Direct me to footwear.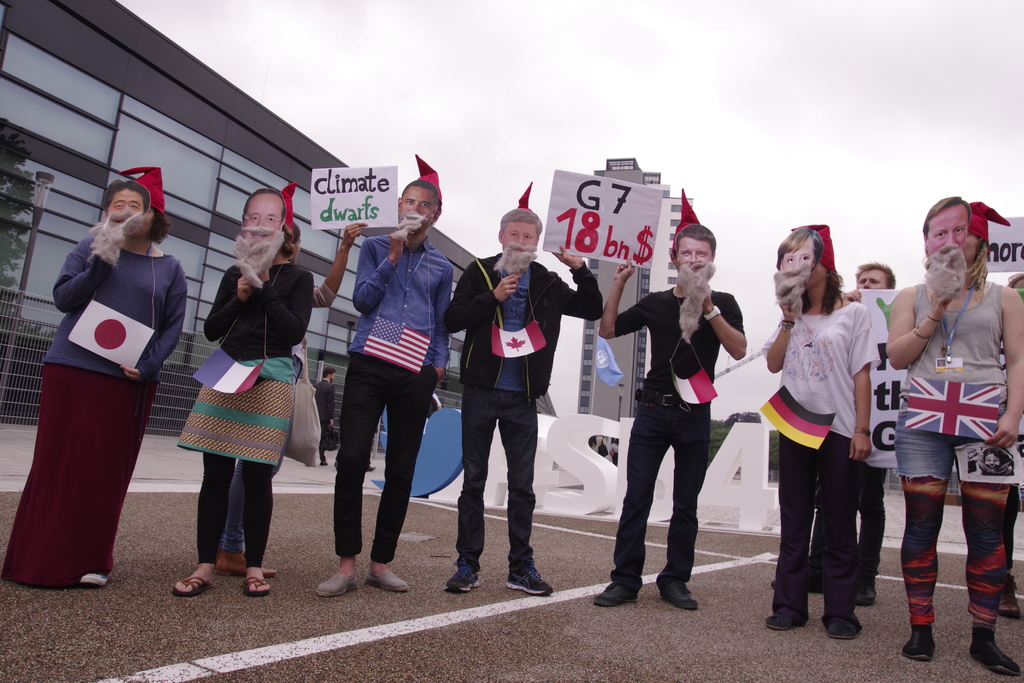
Direction: left=506, top=563, right=560, bottom=593.
